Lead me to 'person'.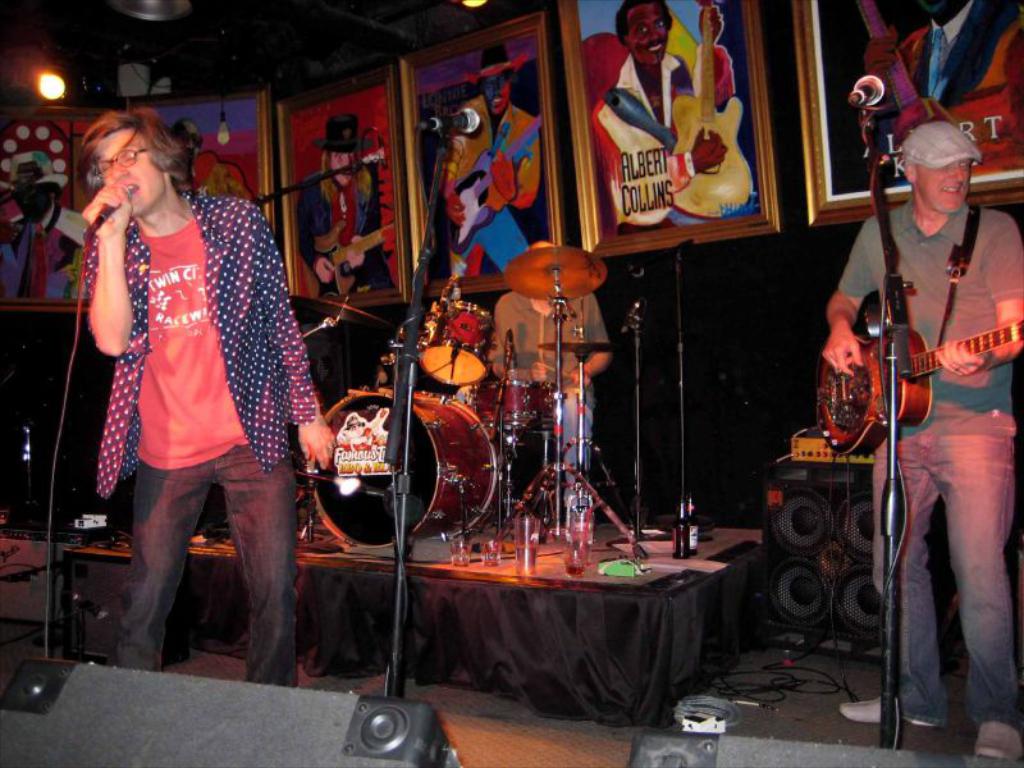
Lead to x1=864, y1=0, x2=1023, y2=105.
